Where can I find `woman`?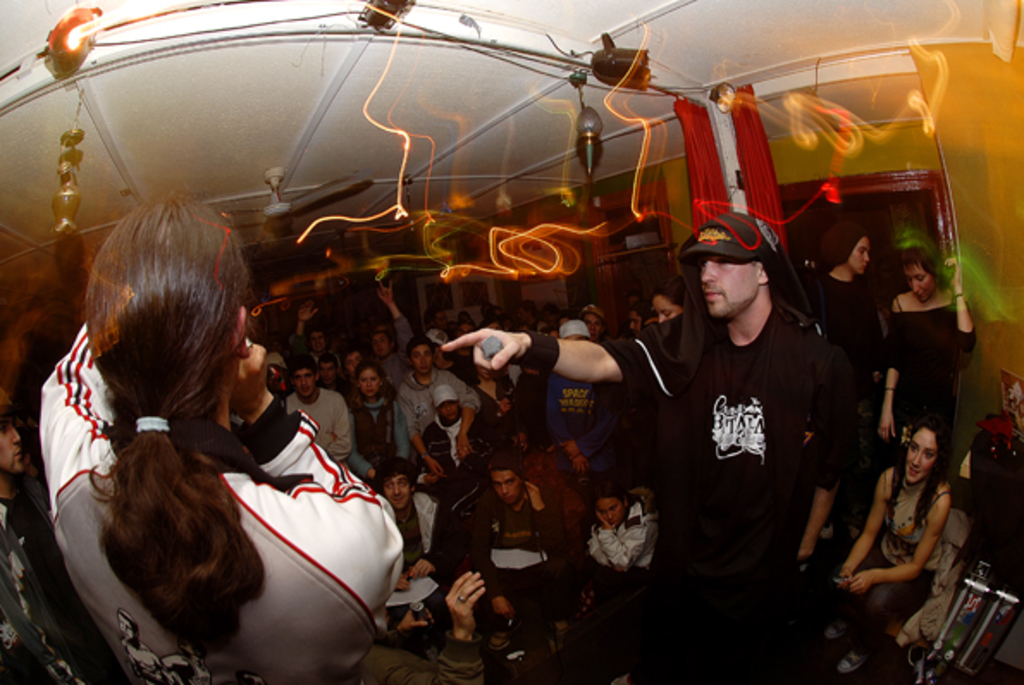
You can find it at box=[351, 363, 401, 472].
